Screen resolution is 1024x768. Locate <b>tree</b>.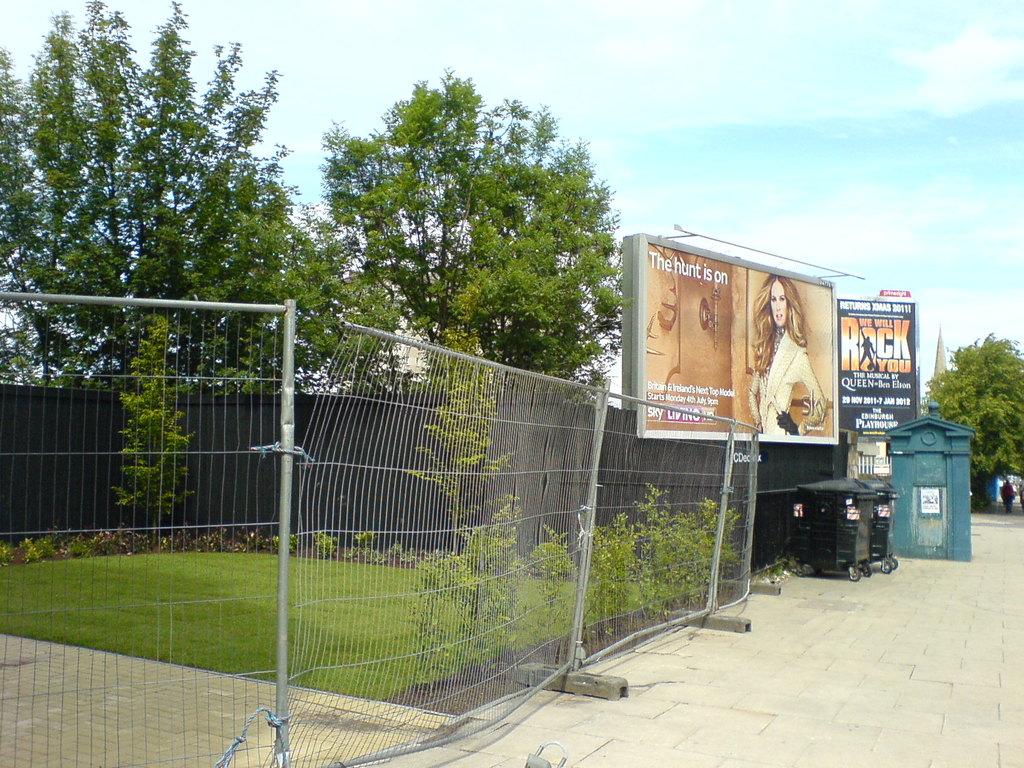
[313, 68, 630, 400].
